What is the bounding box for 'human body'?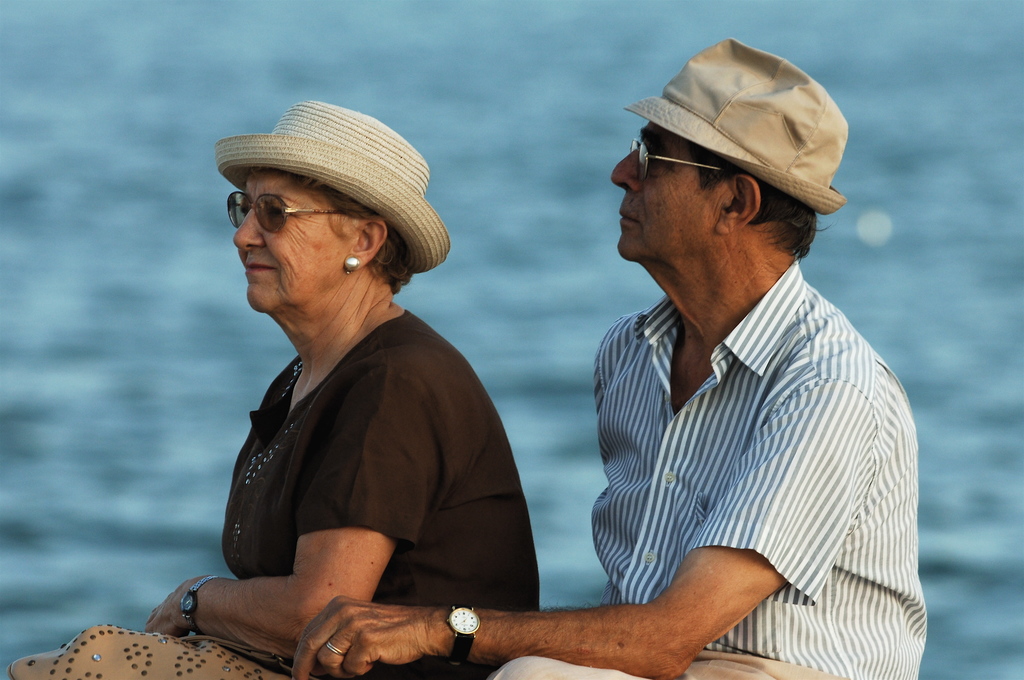
region(291, 35, 929, 679).
